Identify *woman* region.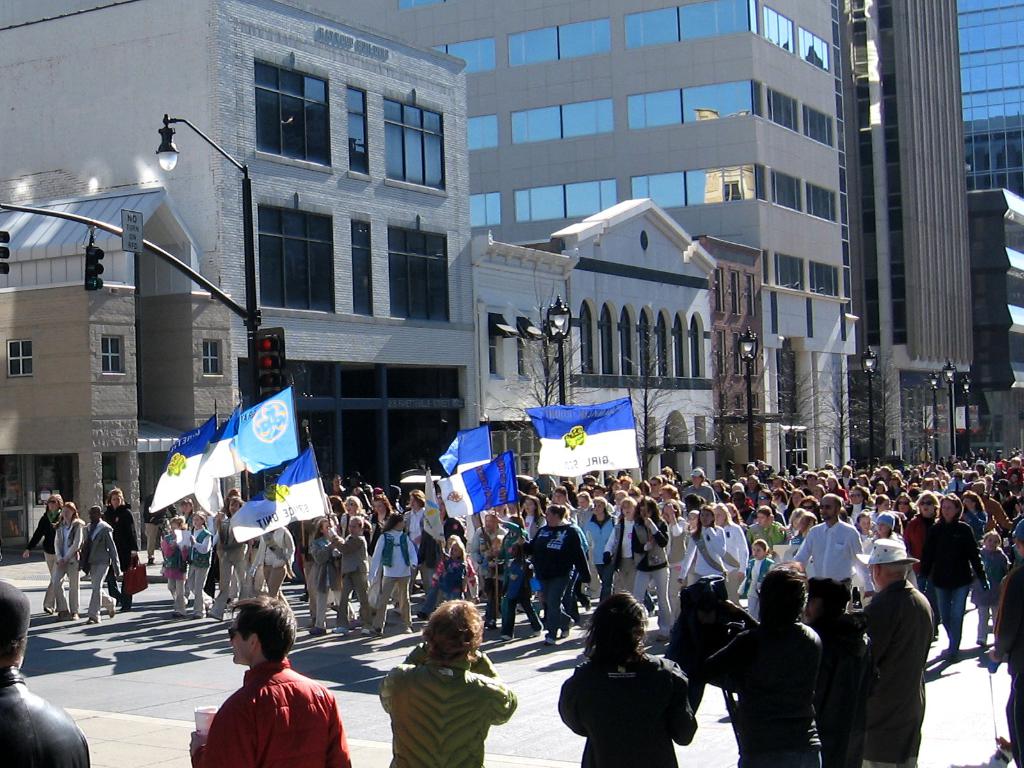
Region: <region>680, 509, 726, 587</region>.
